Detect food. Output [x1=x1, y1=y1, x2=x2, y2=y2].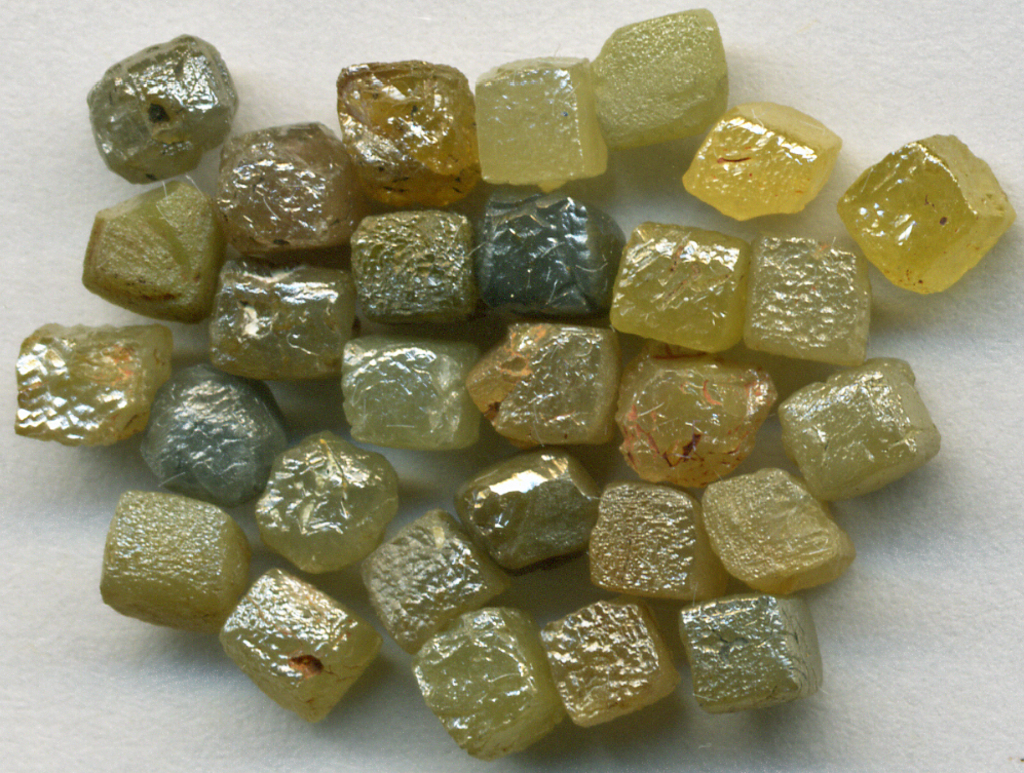
[x1=218, y1=571, x2=381, y2=728].
